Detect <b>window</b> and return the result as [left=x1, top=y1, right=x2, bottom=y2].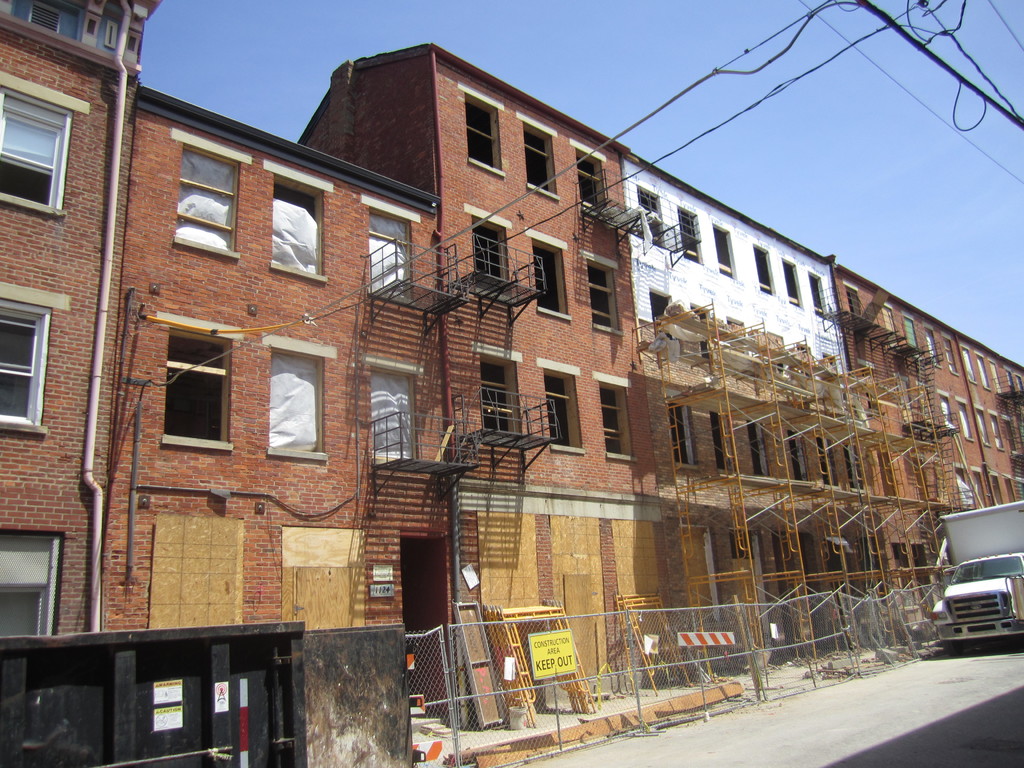
[left=925, top=332, right=939, bottom=367].
